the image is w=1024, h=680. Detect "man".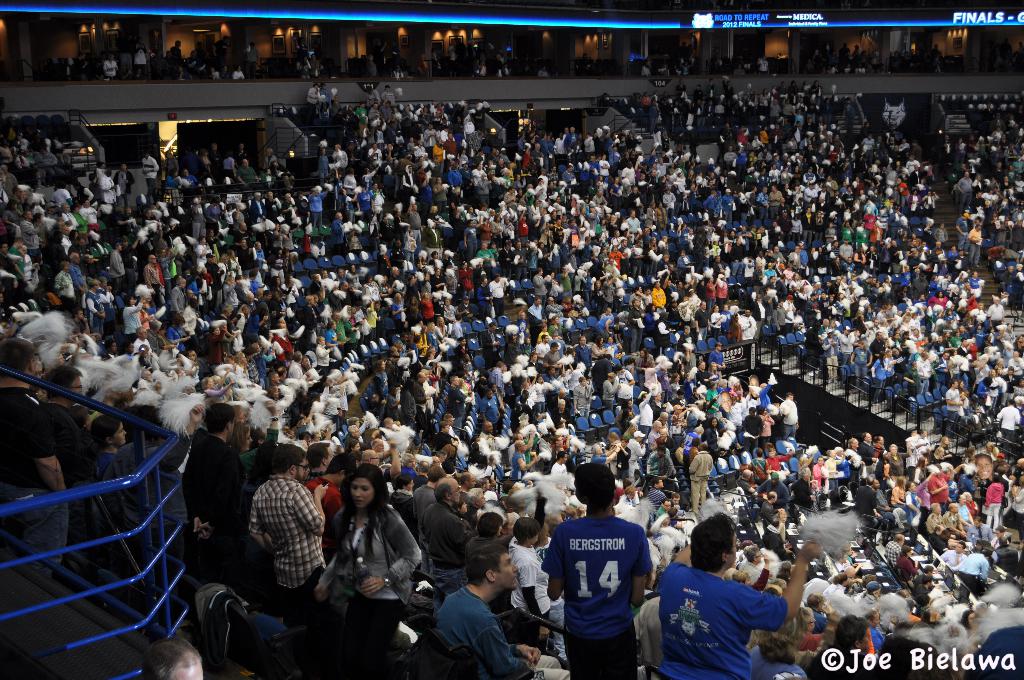
Detection: 946, 500, 969, 539.
